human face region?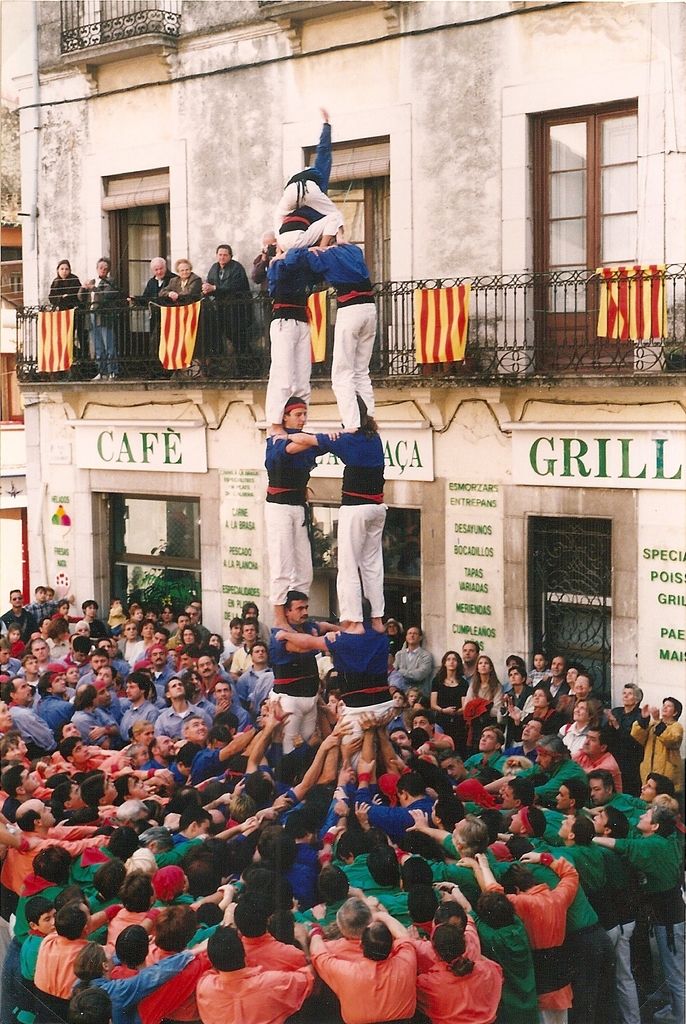
58 267 68 280
